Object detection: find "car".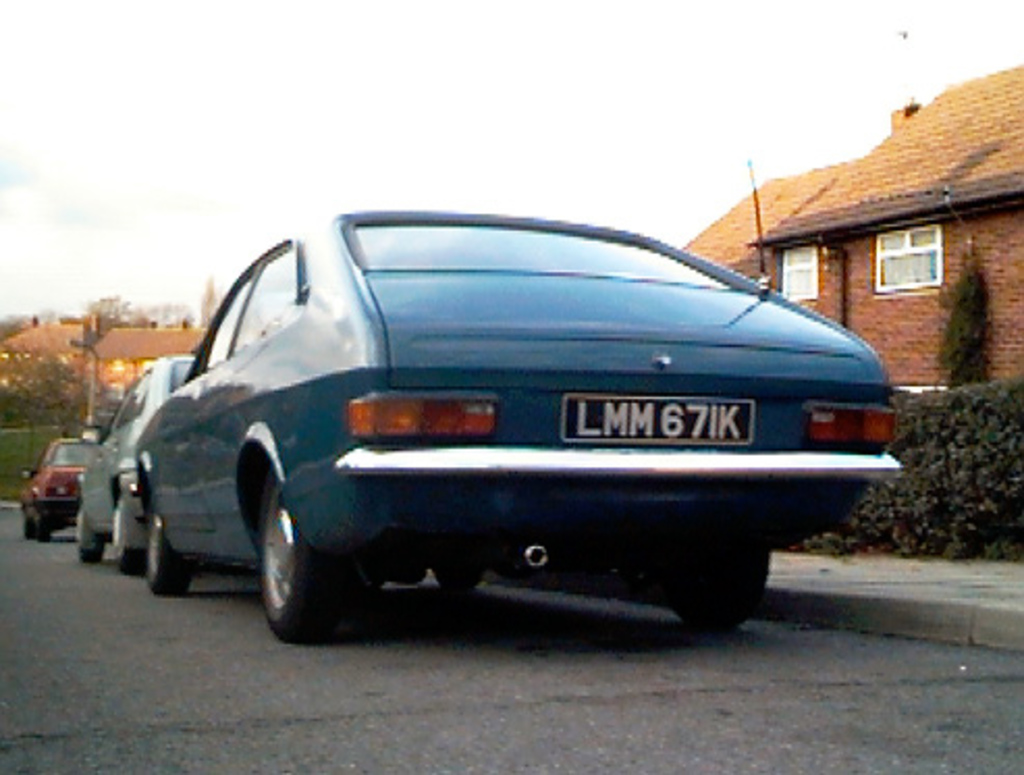
[23,216,916,642].
